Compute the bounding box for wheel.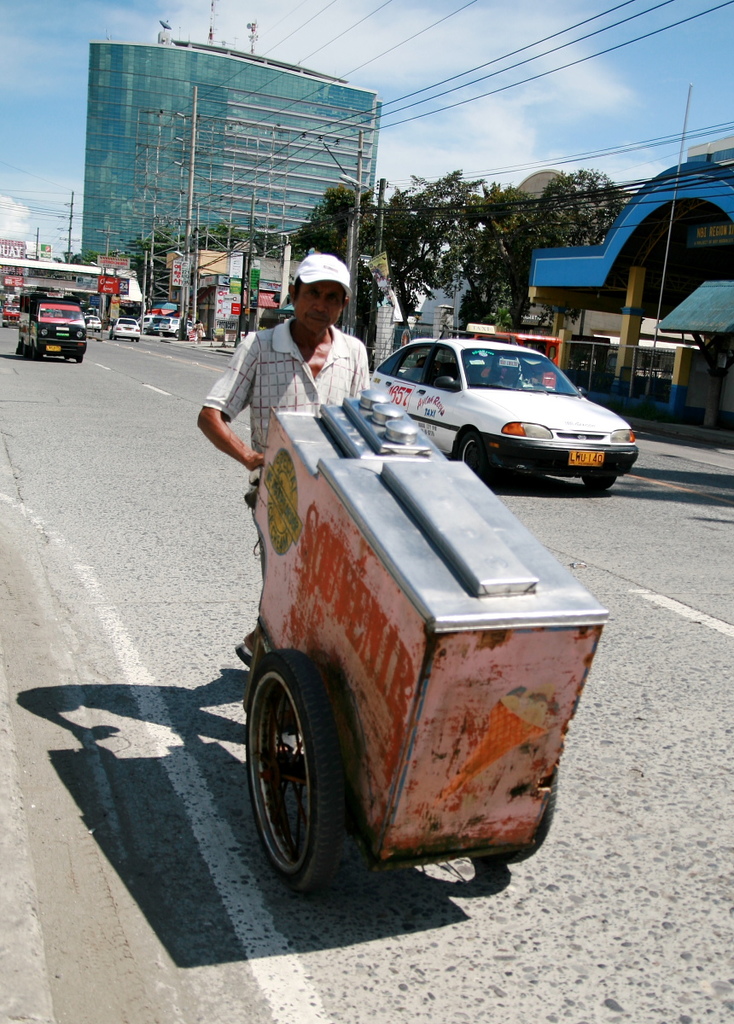
rect(20, 342, 28, 358).
